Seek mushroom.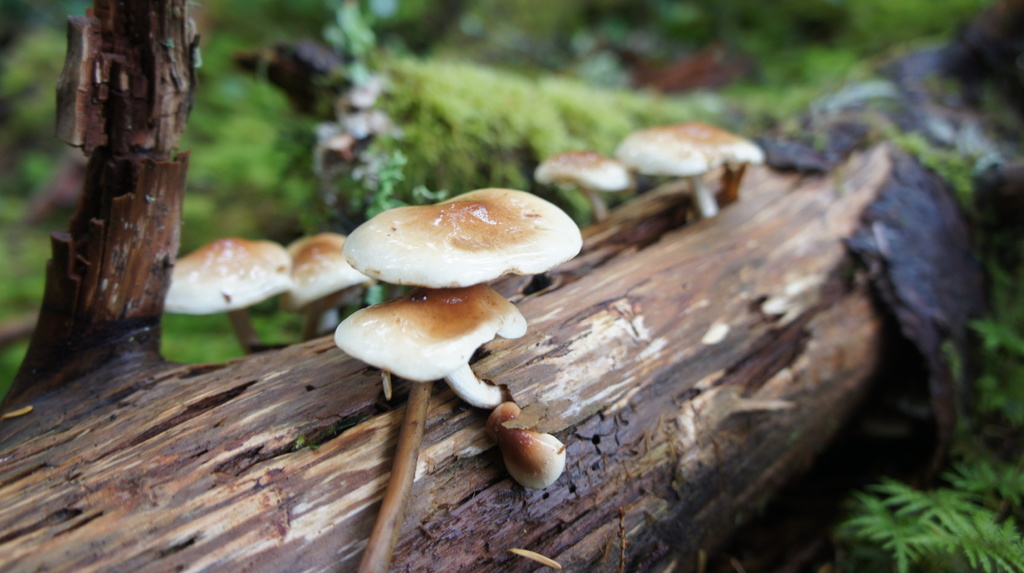
region(164, 235, 293, 353).
